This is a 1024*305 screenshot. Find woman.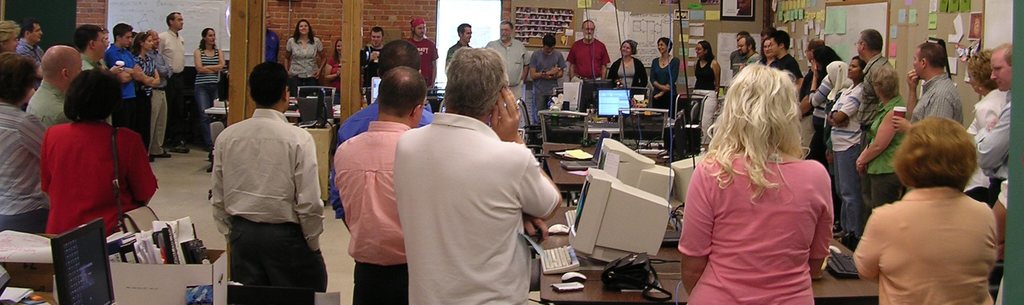
Bounding box: {"x1": 125, "y1": 31, "x2": 162, "y2": 168}.
